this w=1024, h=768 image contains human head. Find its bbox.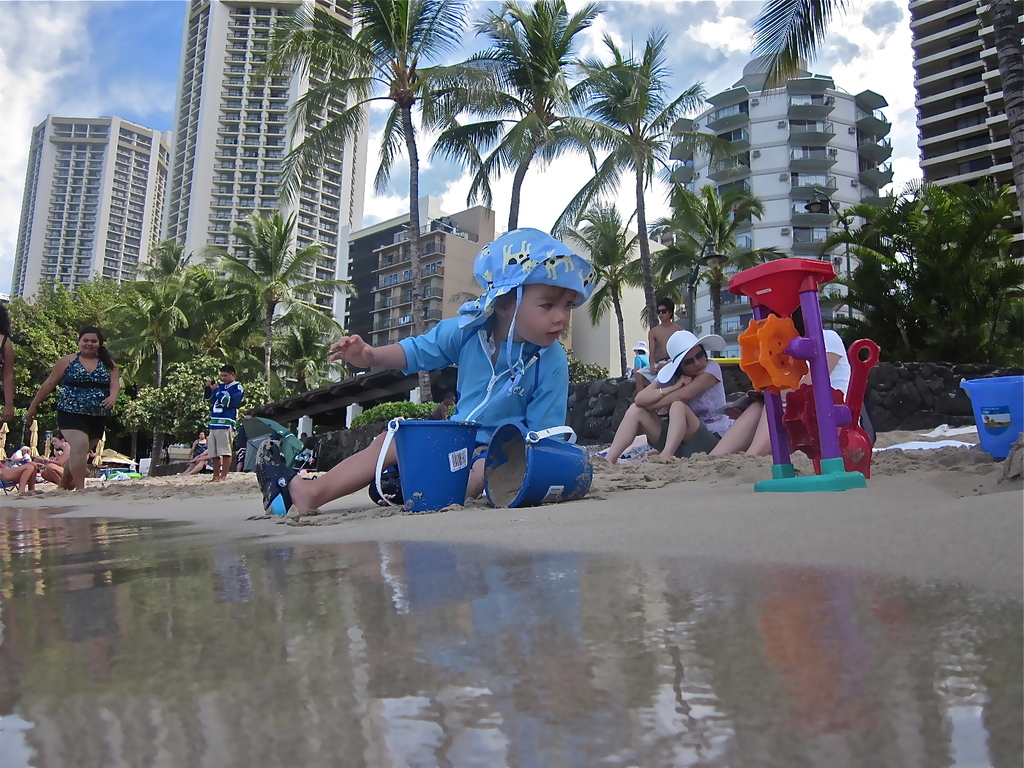
bbox=(470, 223, 605, 348).
